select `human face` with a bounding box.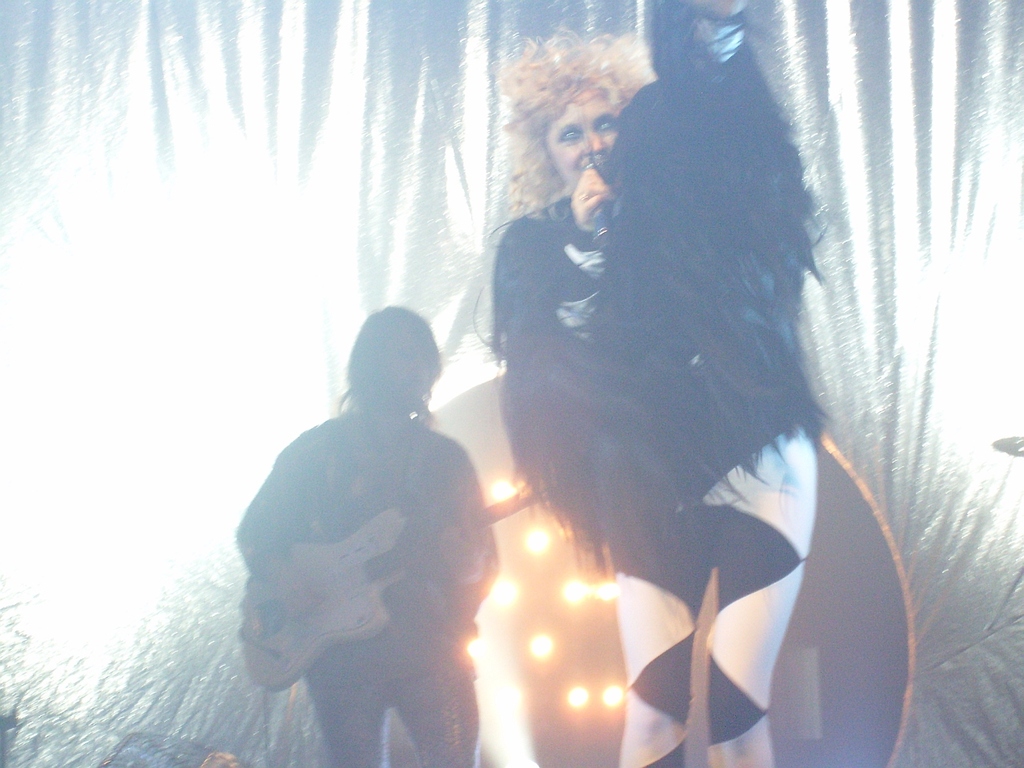
rect(393, 330, 430, 393).
